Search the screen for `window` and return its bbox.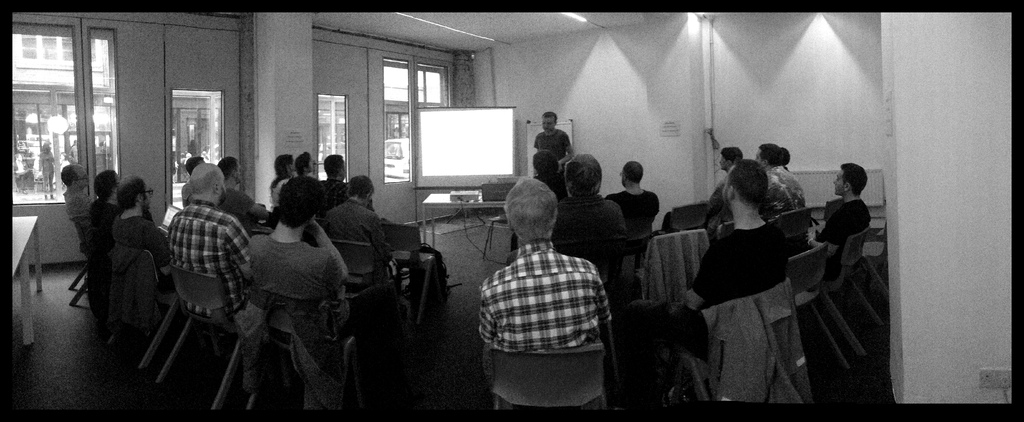
Found: crop(393, 51, 453, 115).
